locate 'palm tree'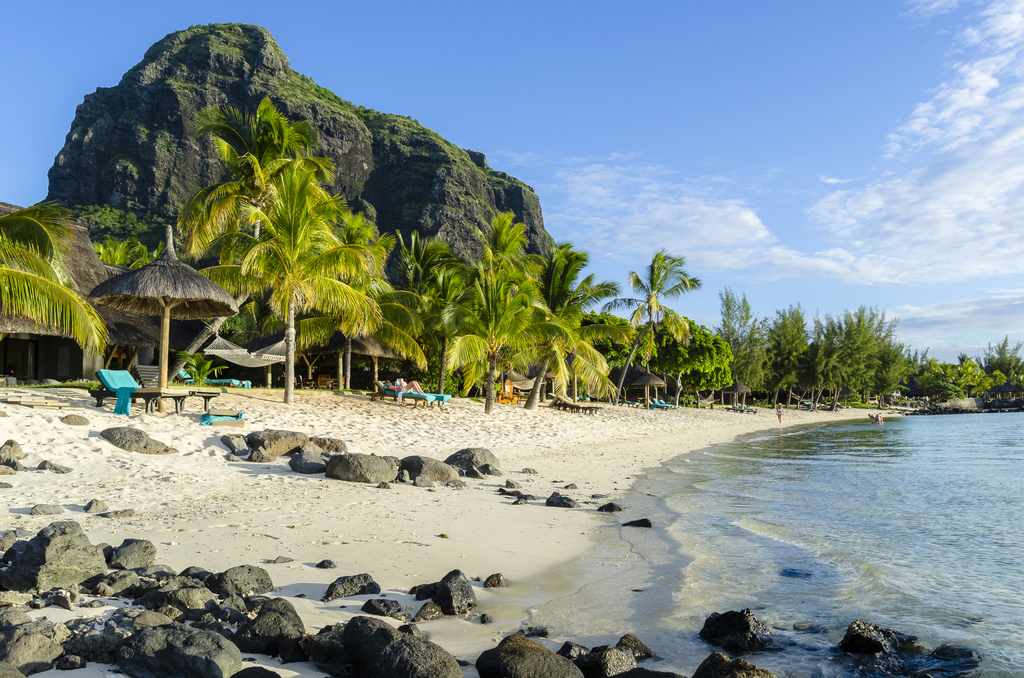
<box>200,175,259,301</box>
